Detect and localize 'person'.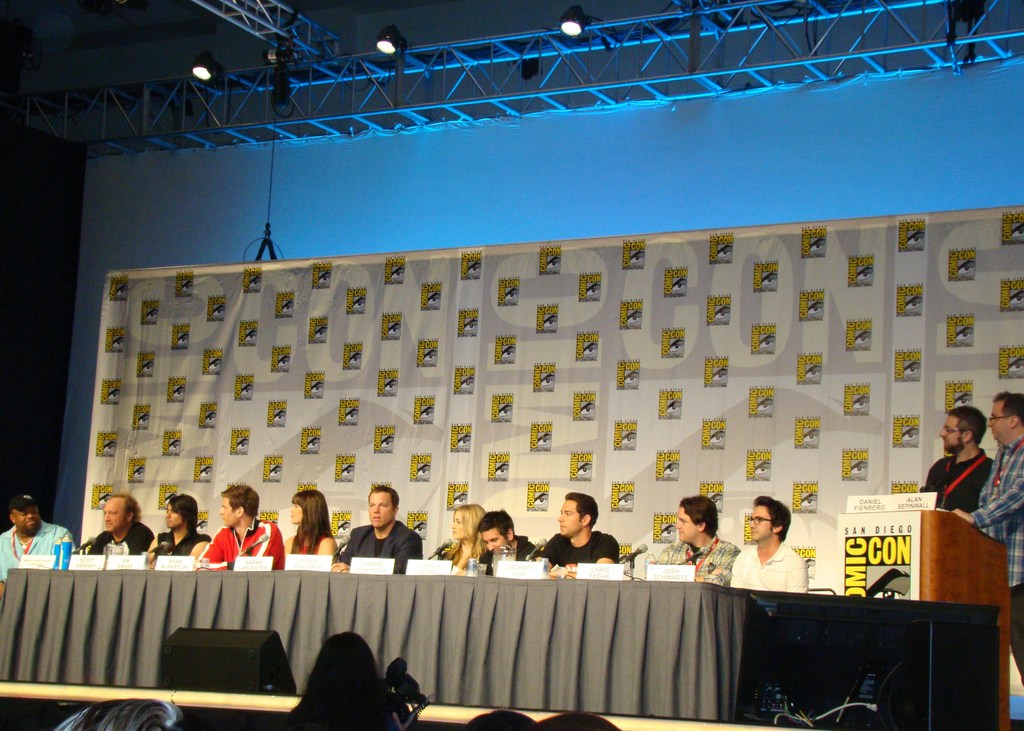
Localized at pyautogui.locateOnScreen(0, 491, 75, 591).
